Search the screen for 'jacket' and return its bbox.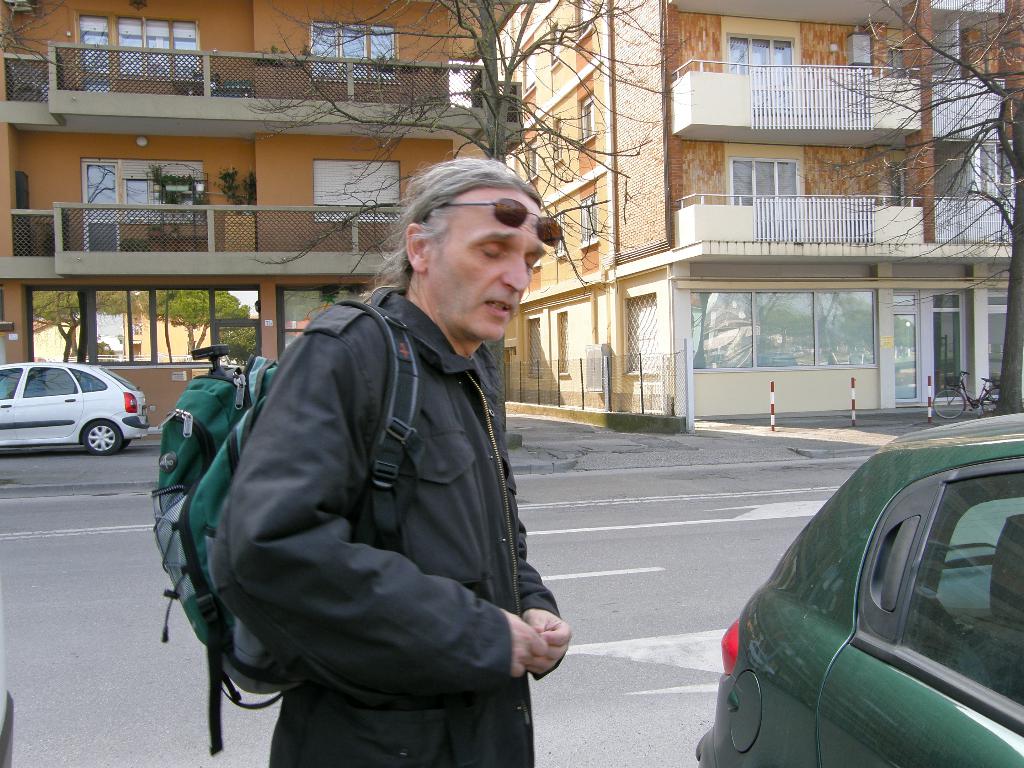
Found: (165, 218, 598, 739).
